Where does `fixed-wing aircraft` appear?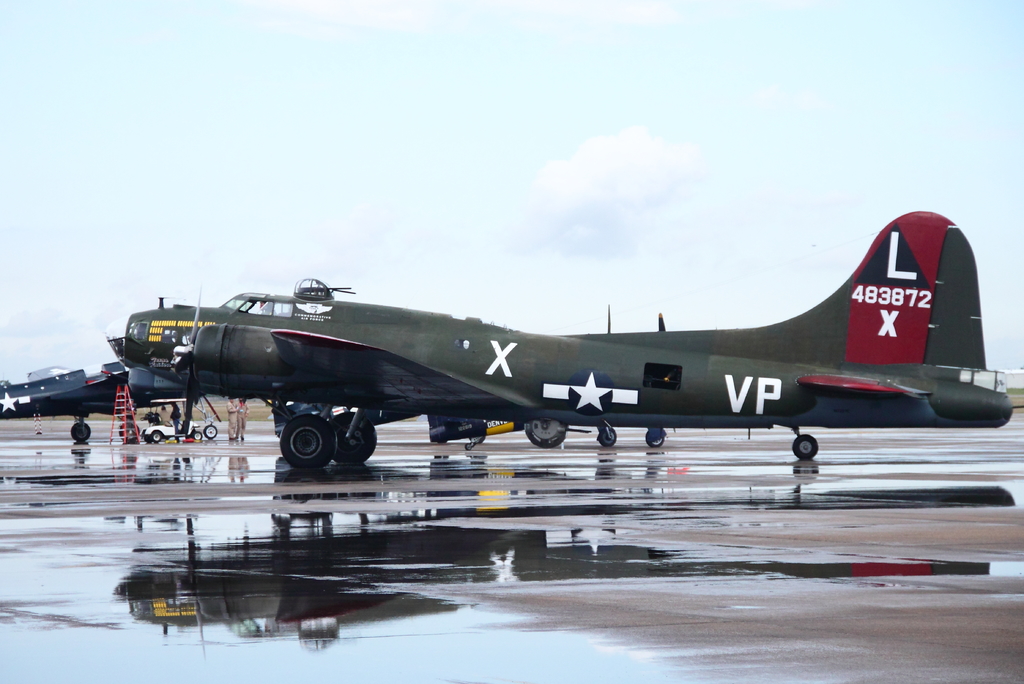
Appears at rect(271, 300, 673, 453).
